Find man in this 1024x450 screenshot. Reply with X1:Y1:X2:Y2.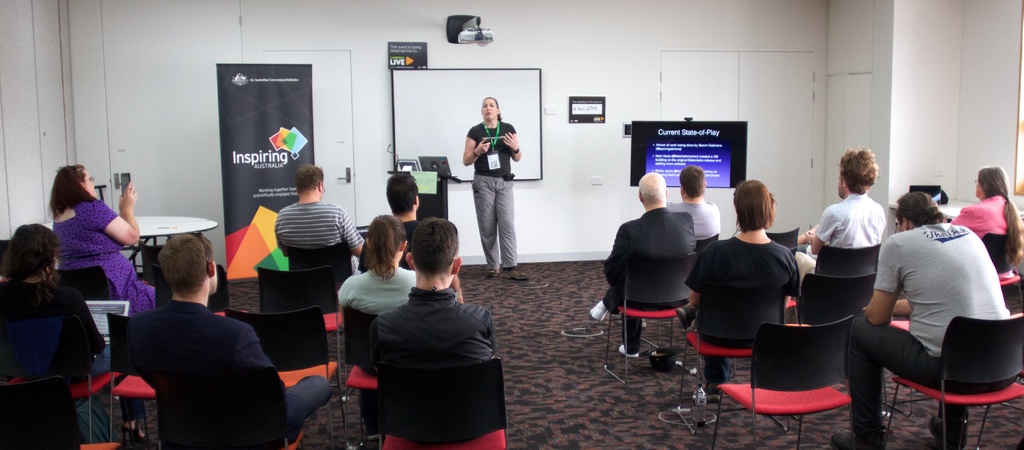
830:188:1015:449.
